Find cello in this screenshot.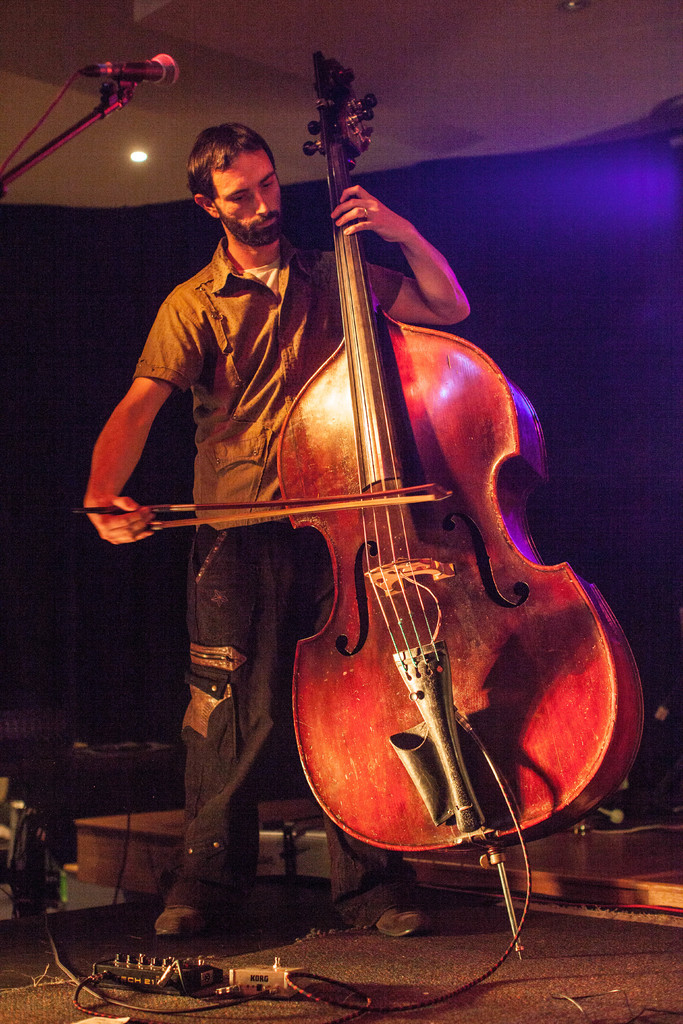
The bounding box for cello is Rect(73, 49, 652, 961).
